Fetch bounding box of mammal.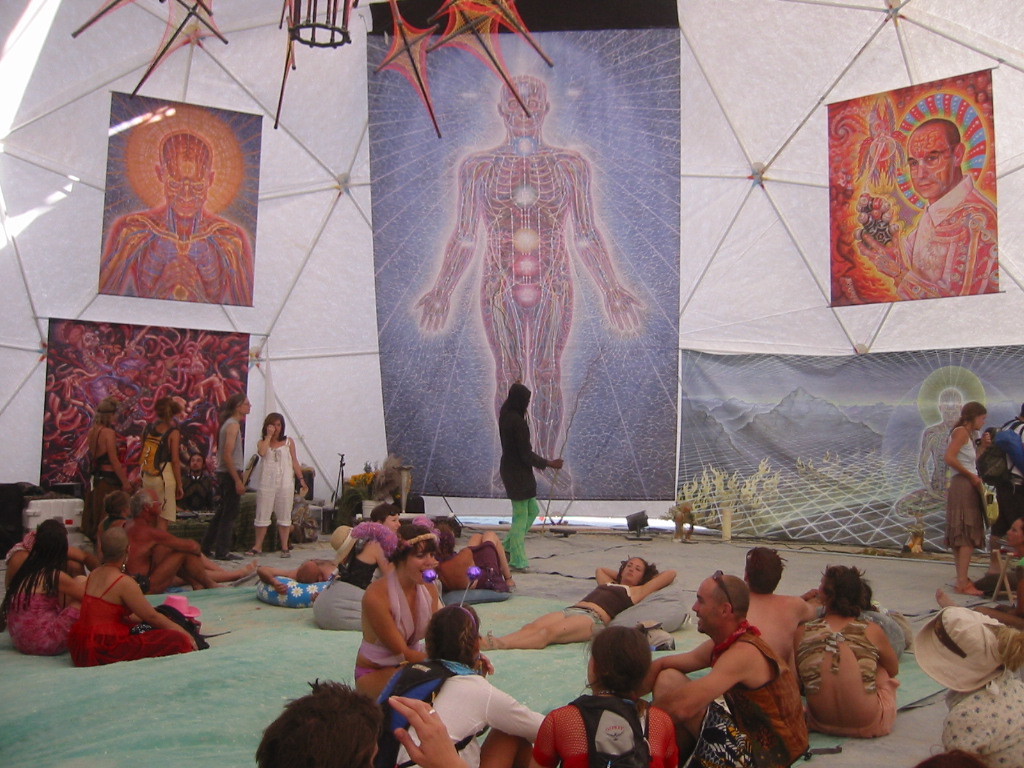
Bbox: l=0, t=513, r=86, b=658.
